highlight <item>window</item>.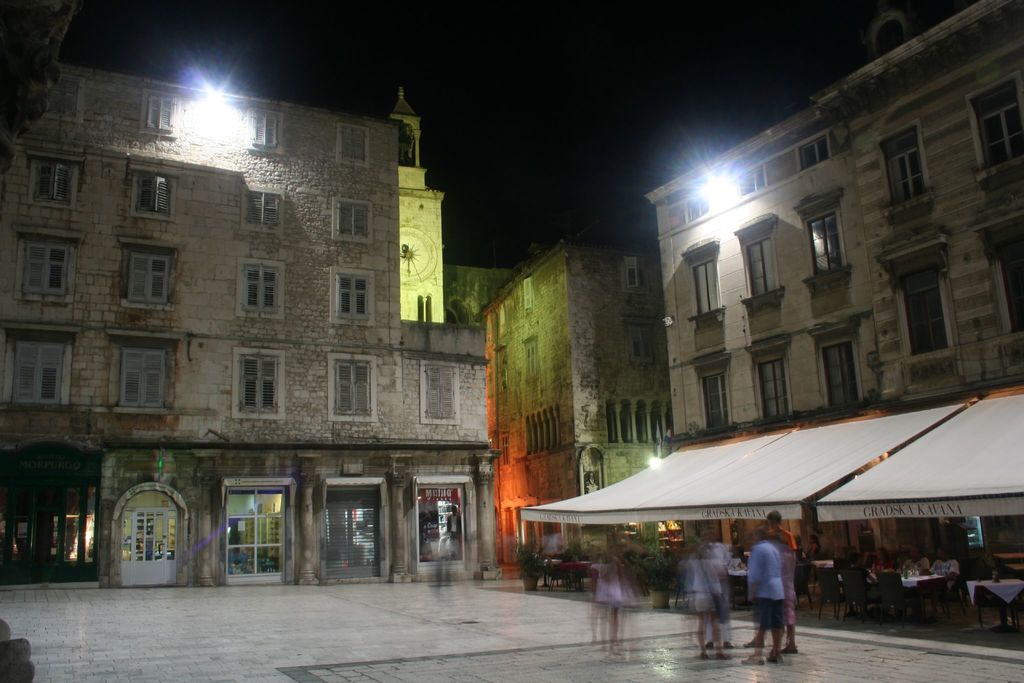
Highlighted region: region(748, 343, 792, 417).
